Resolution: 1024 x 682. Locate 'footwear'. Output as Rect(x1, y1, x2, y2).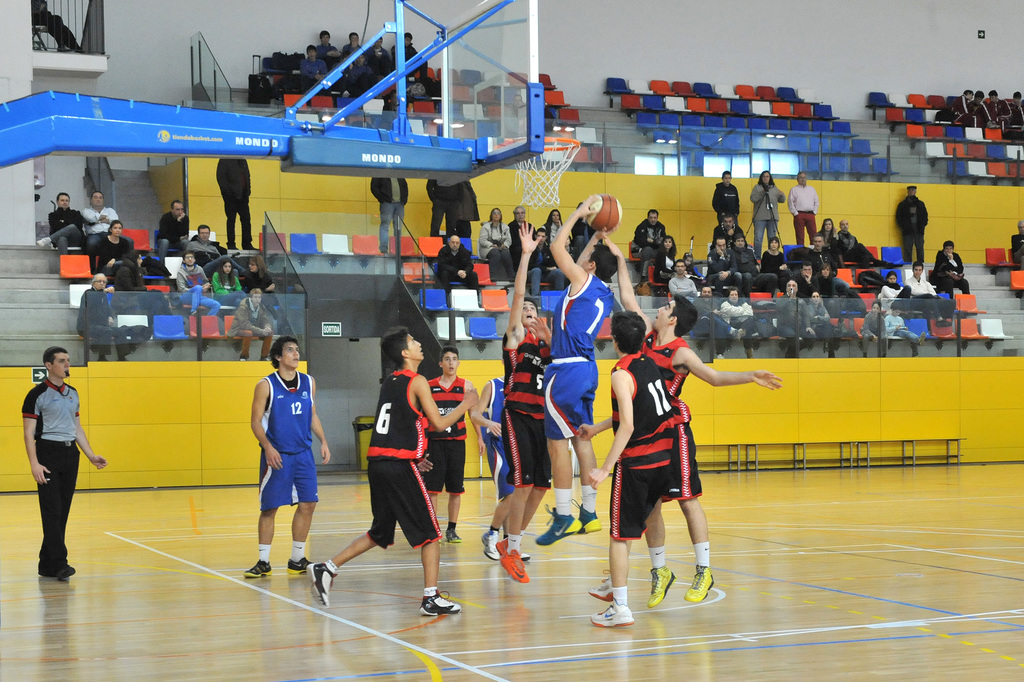
Rect(241, 561, 273, 577).
